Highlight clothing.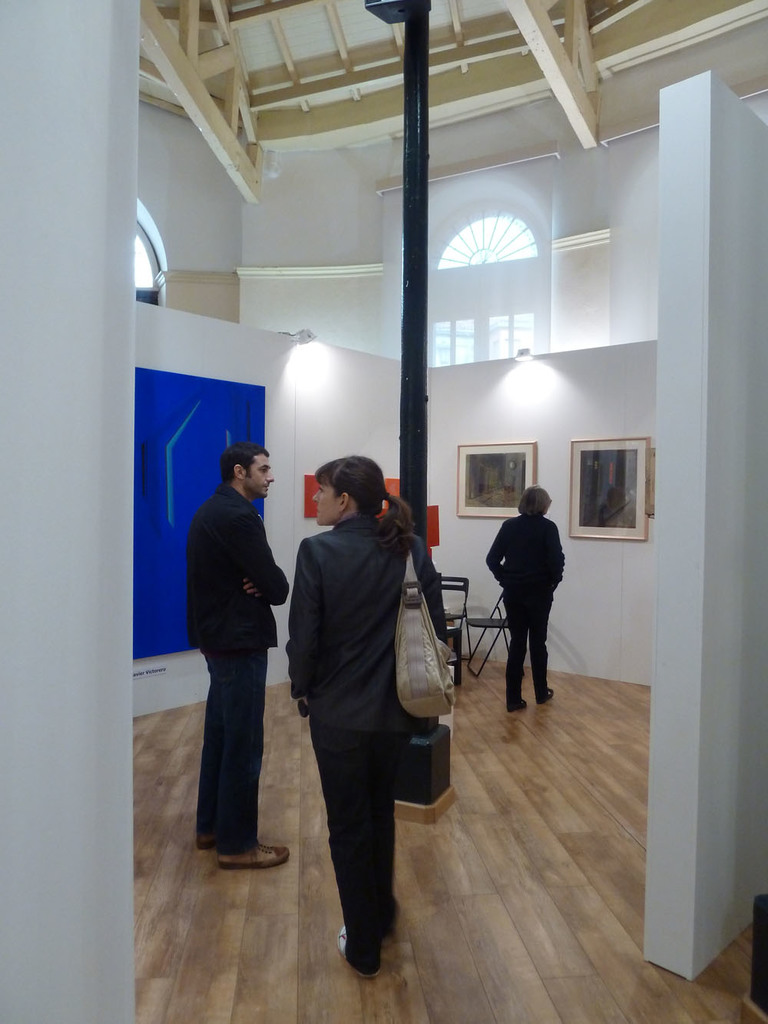
Highlighted region: [486,512,567,695].
